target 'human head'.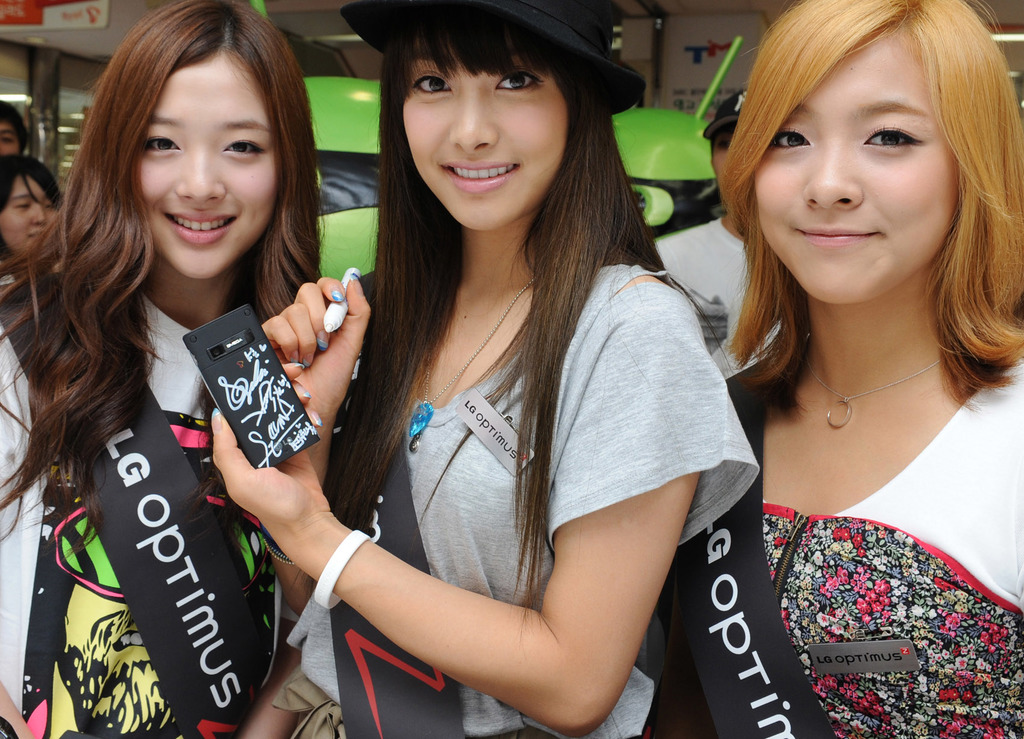
Target region: [x1=0, y1=95, x2=25, y2=154].
